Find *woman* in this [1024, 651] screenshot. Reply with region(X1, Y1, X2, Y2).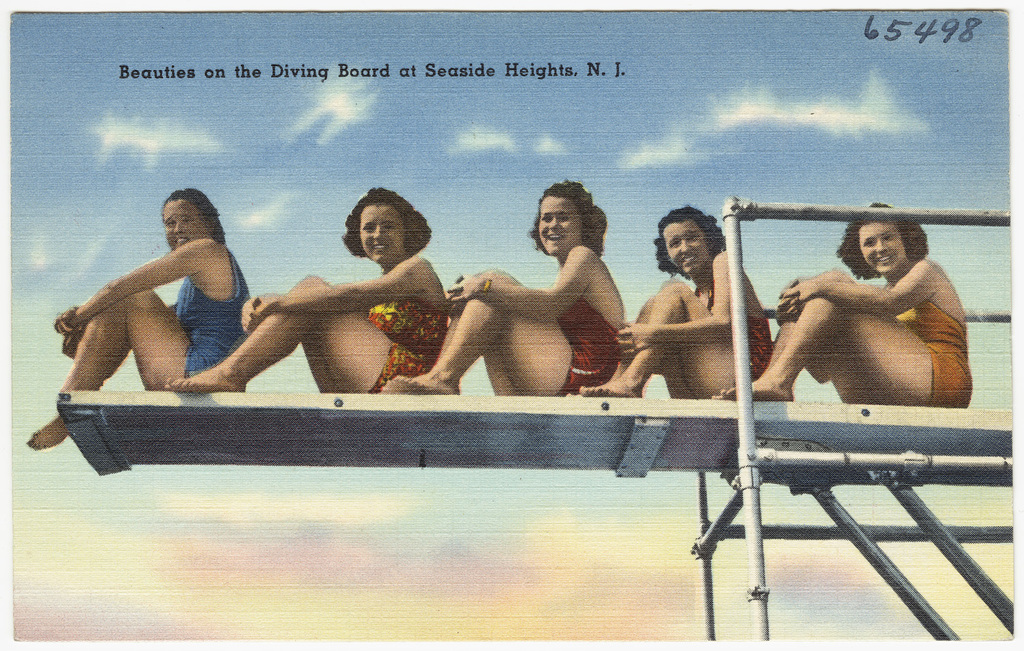
region(739, 193, 955, 441).
